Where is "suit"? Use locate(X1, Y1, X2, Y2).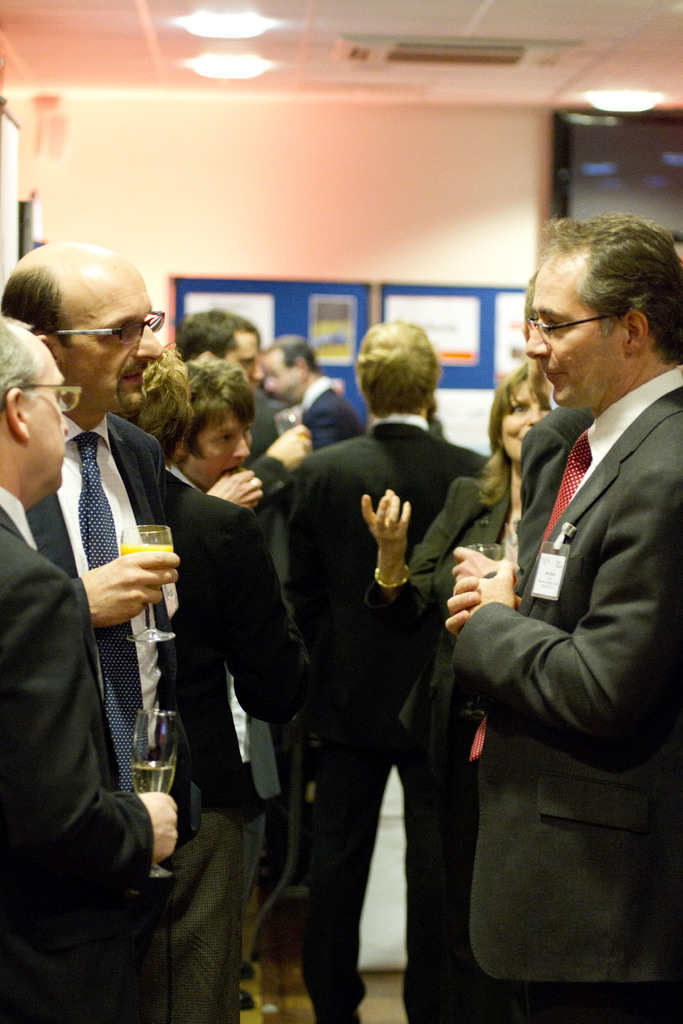
locate(178, 462, 281, 819).
